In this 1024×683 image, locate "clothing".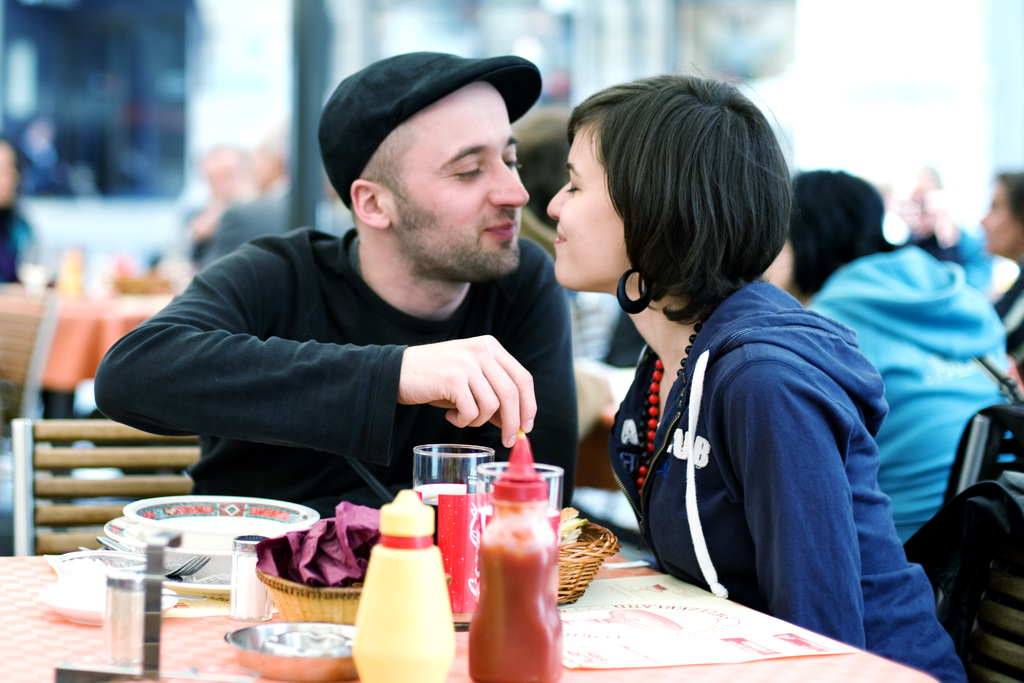
Bounding box: [x1=792, y1=243, x2=1020, y2=566].
